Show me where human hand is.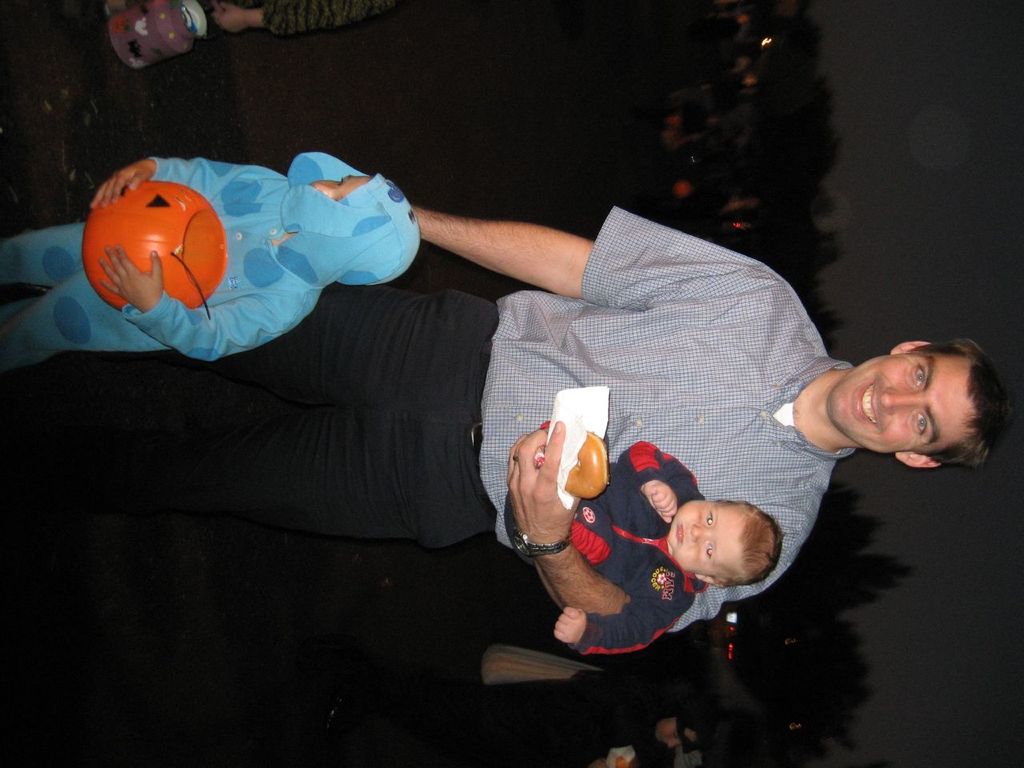
human hand is at 553, 604, 587, 646.
